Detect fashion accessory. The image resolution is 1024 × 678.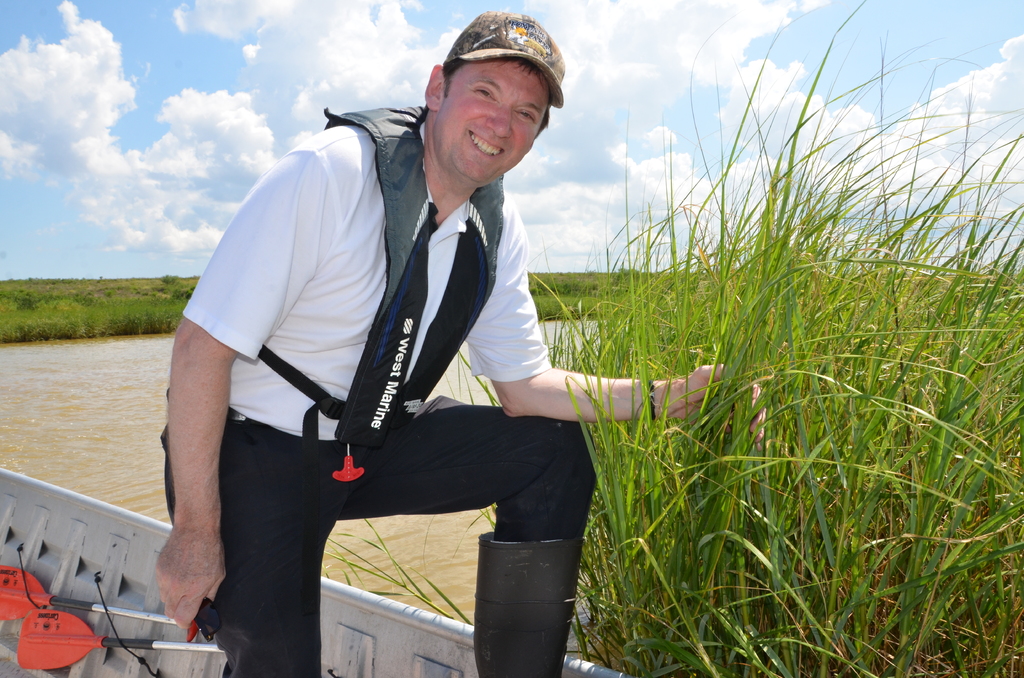
{"x1": 435, "y1": 11, "x2": 568, "y2": 108}.
